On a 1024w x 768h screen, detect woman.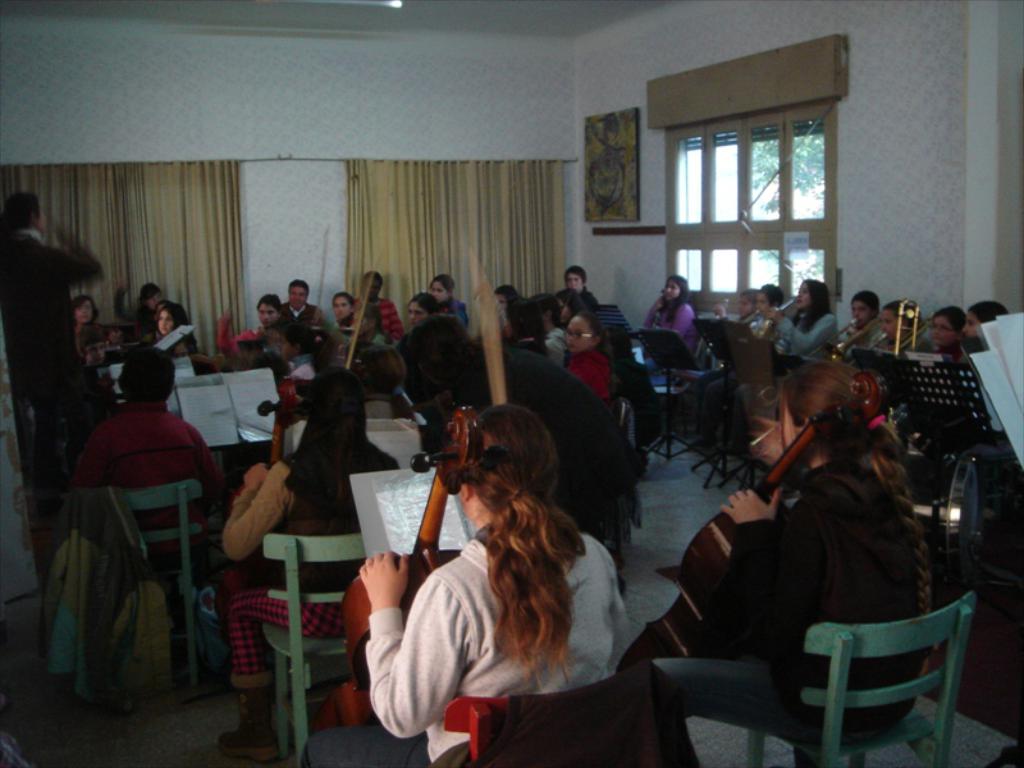
crop(553, 294, 618, 398).
